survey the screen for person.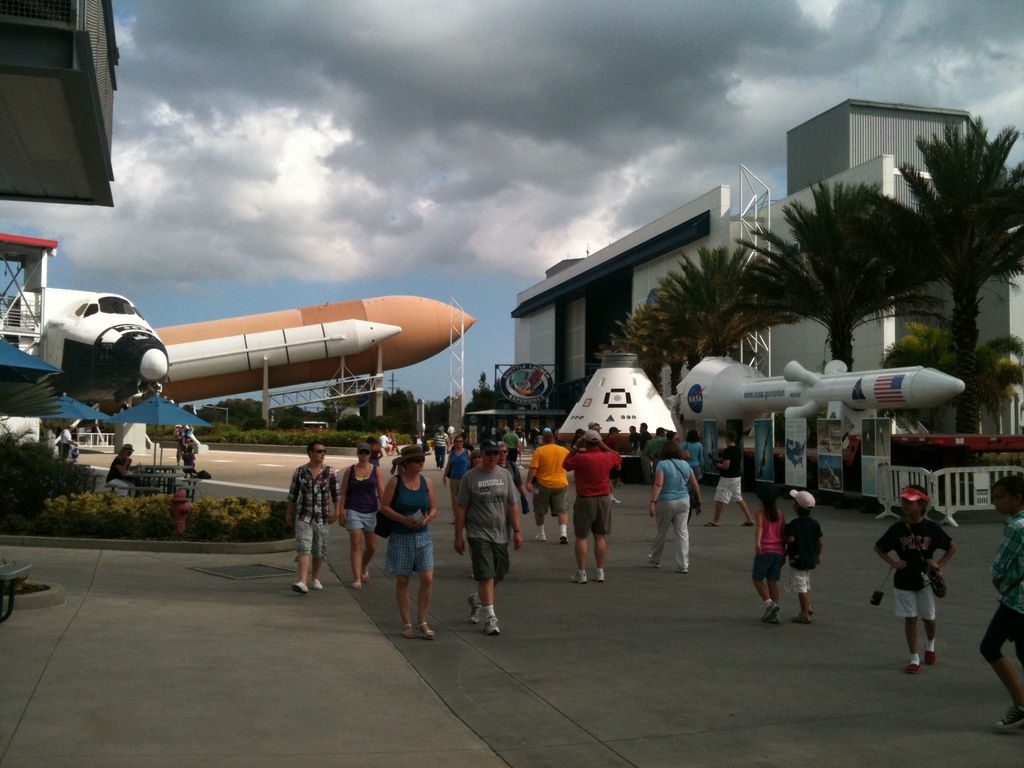
Survey found: {"x1": 636, "y1": 422, "x2": 644, "y2": 454}.
